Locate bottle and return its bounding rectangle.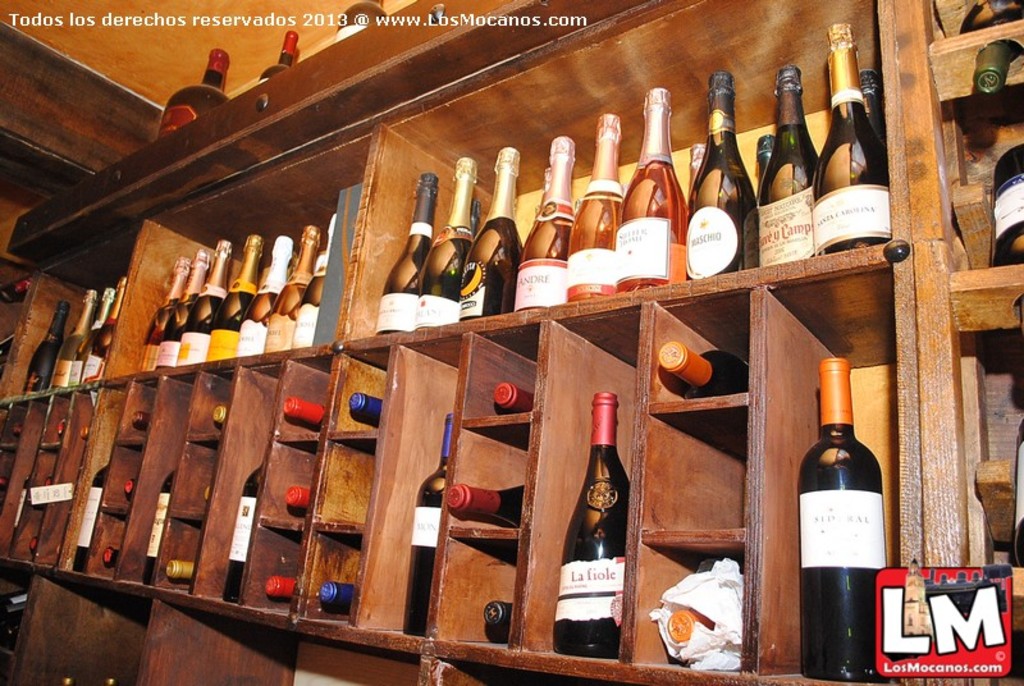
bbox=[0, 274, 37, 305].
